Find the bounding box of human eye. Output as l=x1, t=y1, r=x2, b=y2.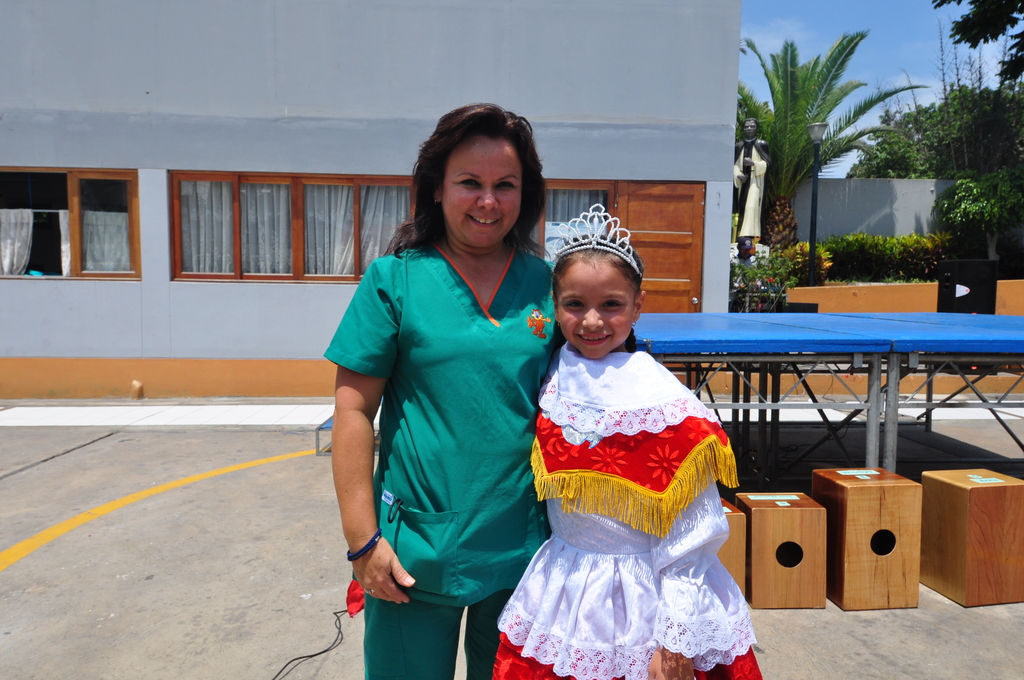
l=562, t=298, r=584, b=311.
